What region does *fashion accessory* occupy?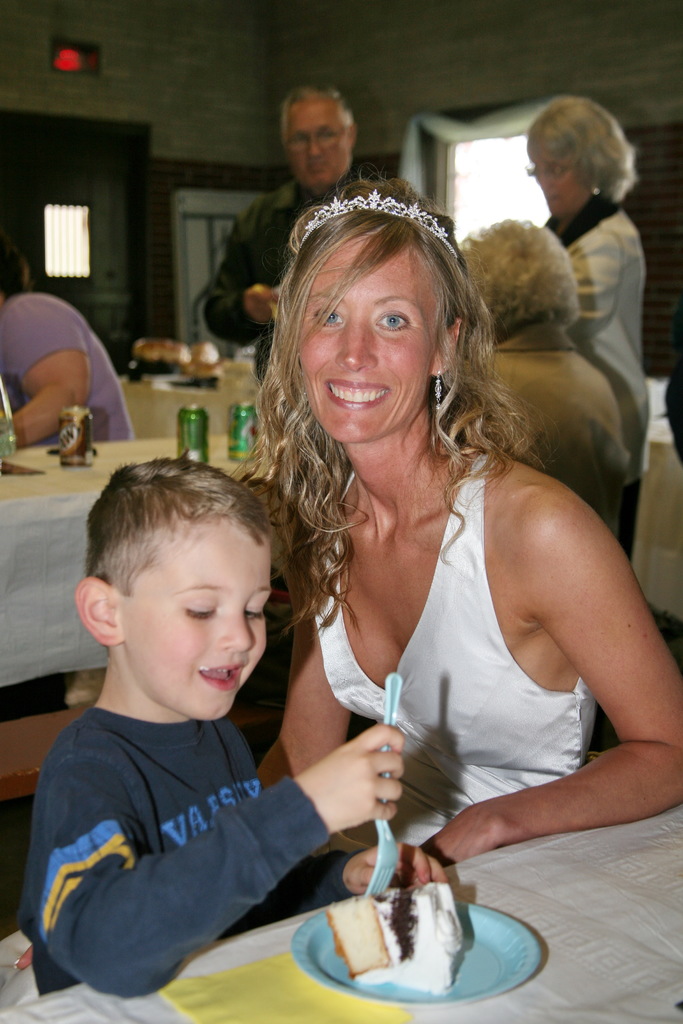
300/188/457/237.
